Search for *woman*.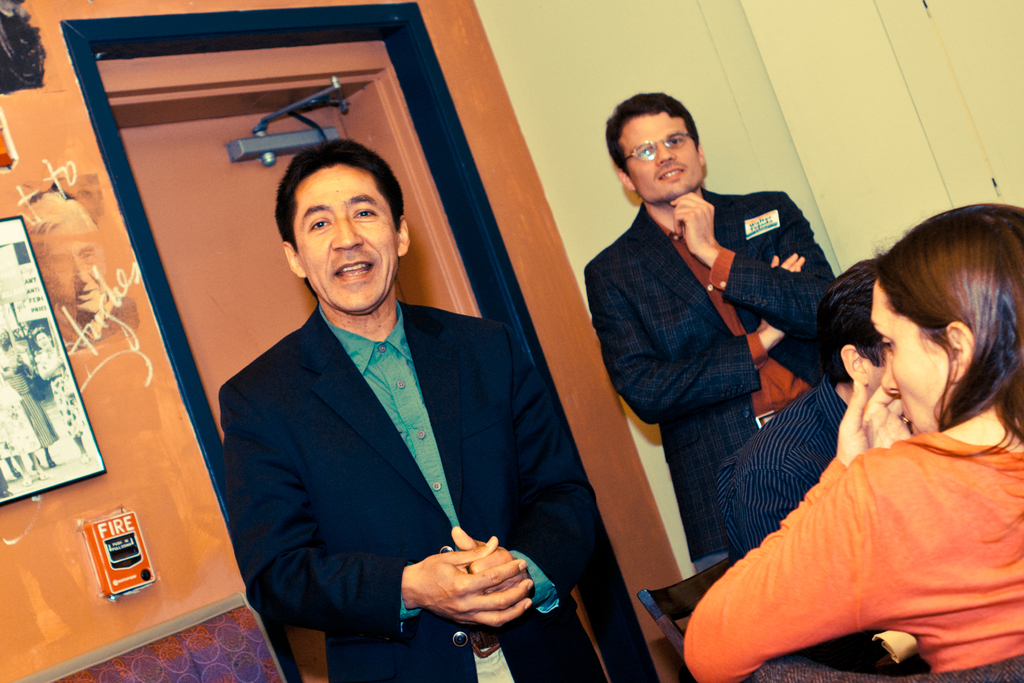
Found at BBox(746, 199, 1023, 677).
